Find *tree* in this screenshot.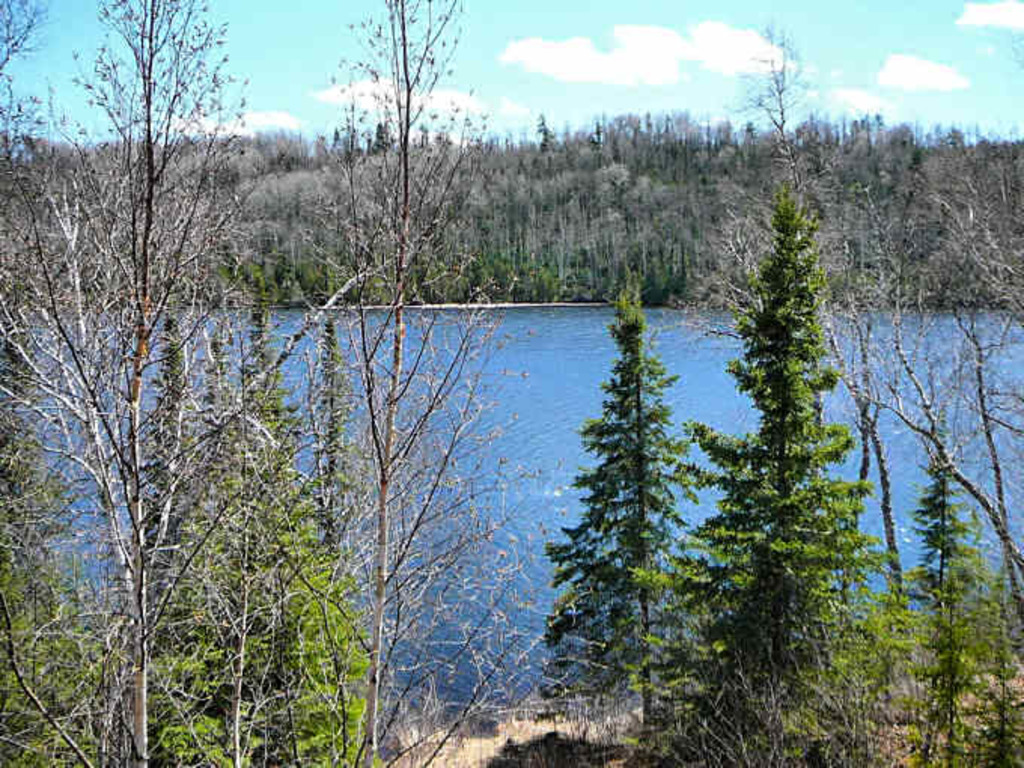
The bounding box for *tree* is l=873, t=151, r=1022, b=626.
